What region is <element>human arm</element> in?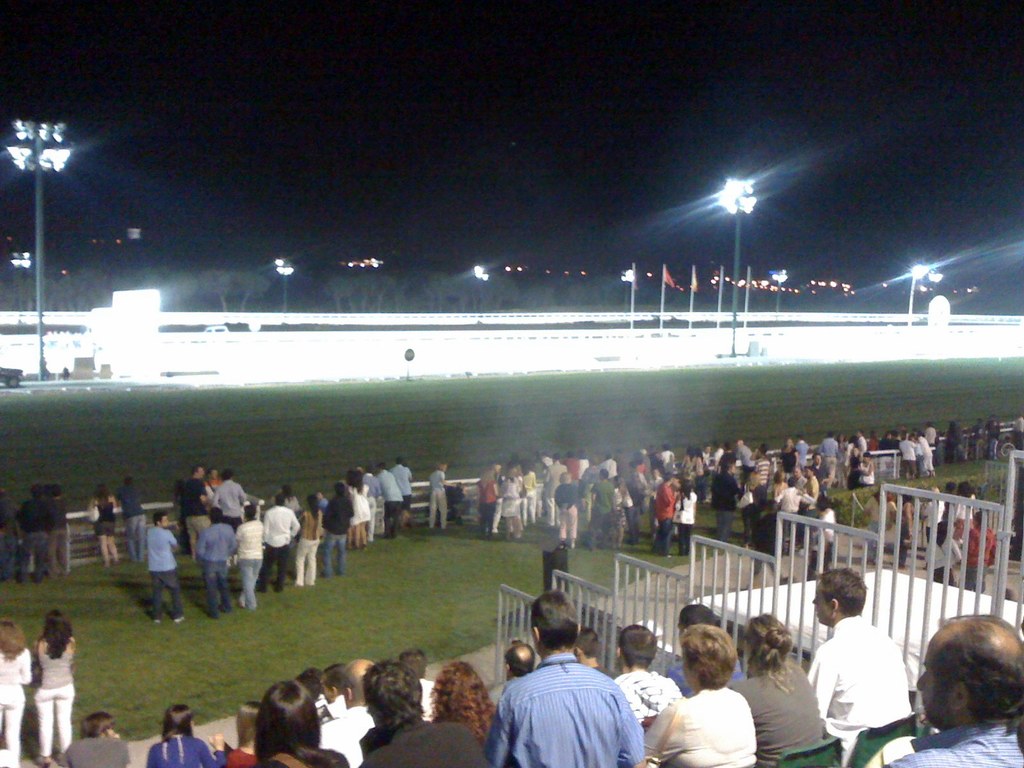
[x1=794, y1=450, x2=803, y2=470].
